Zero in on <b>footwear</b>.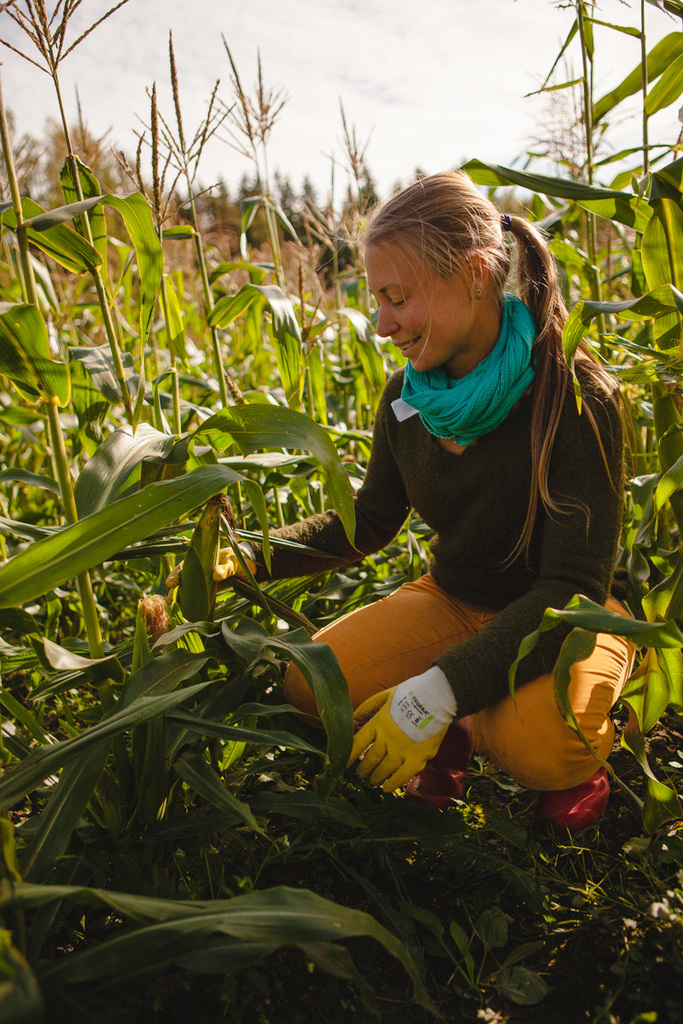
Zeroed in: 534, 783, 620, 829.
